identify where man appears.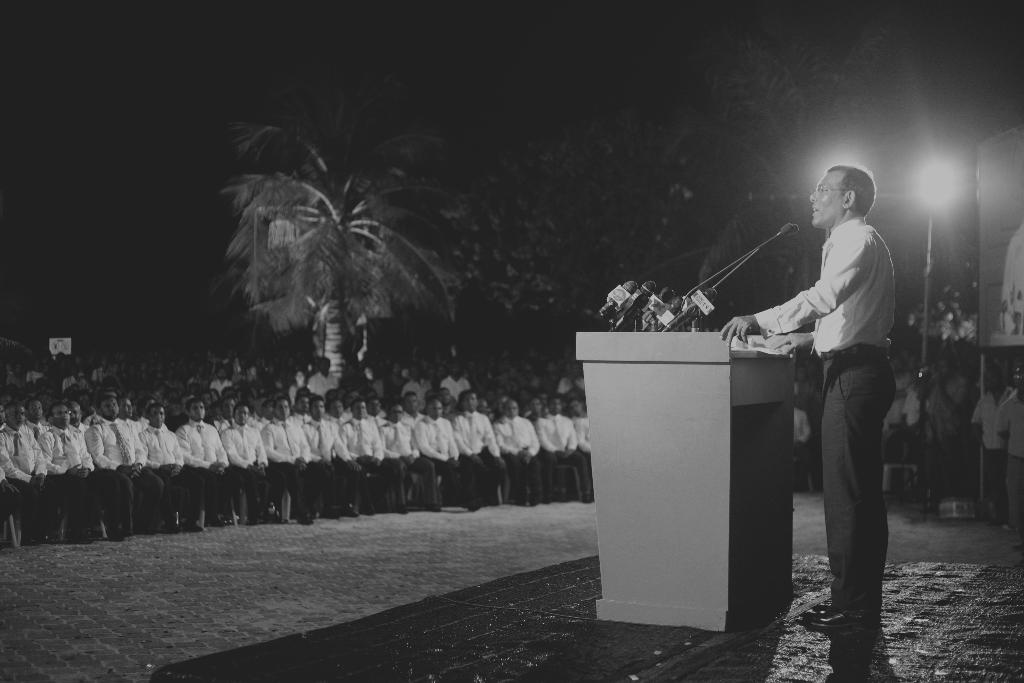
Appears at 490/399/548/505.
